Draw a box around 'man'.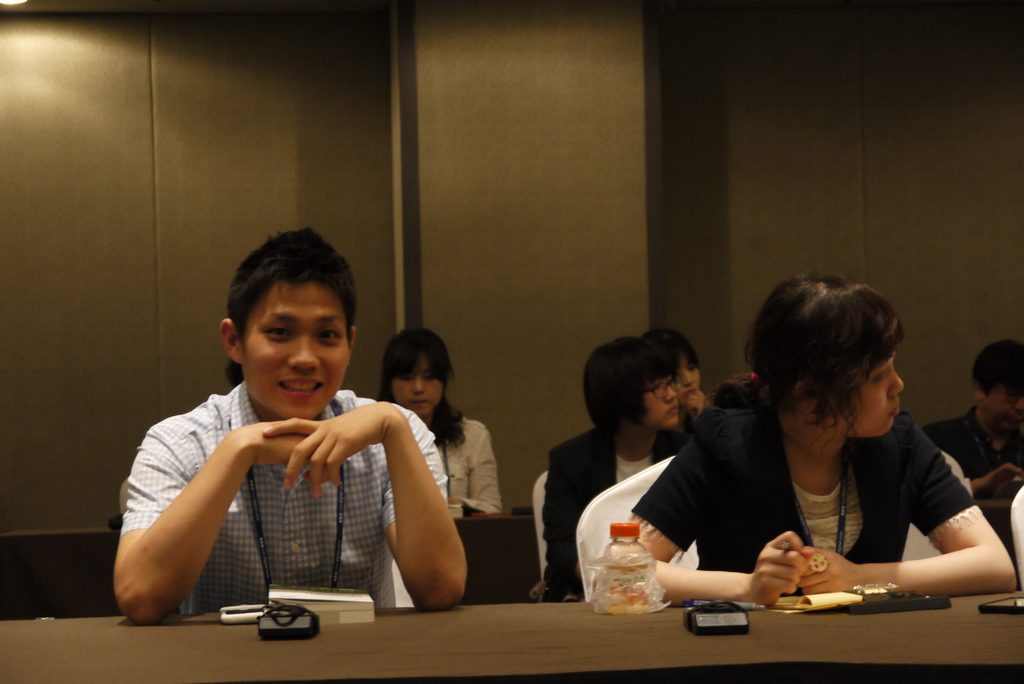
select_region(123, 259, 481, 624).
